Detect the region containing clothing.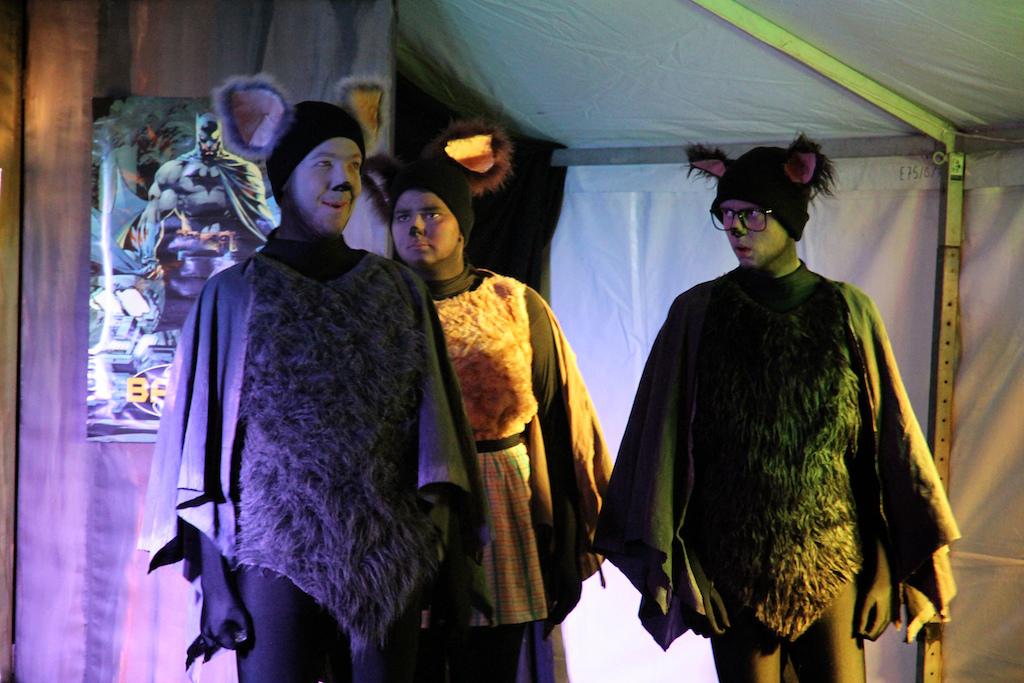
{"x1": 144, "y1": 236, "x2": 498, "y2": 651}.
